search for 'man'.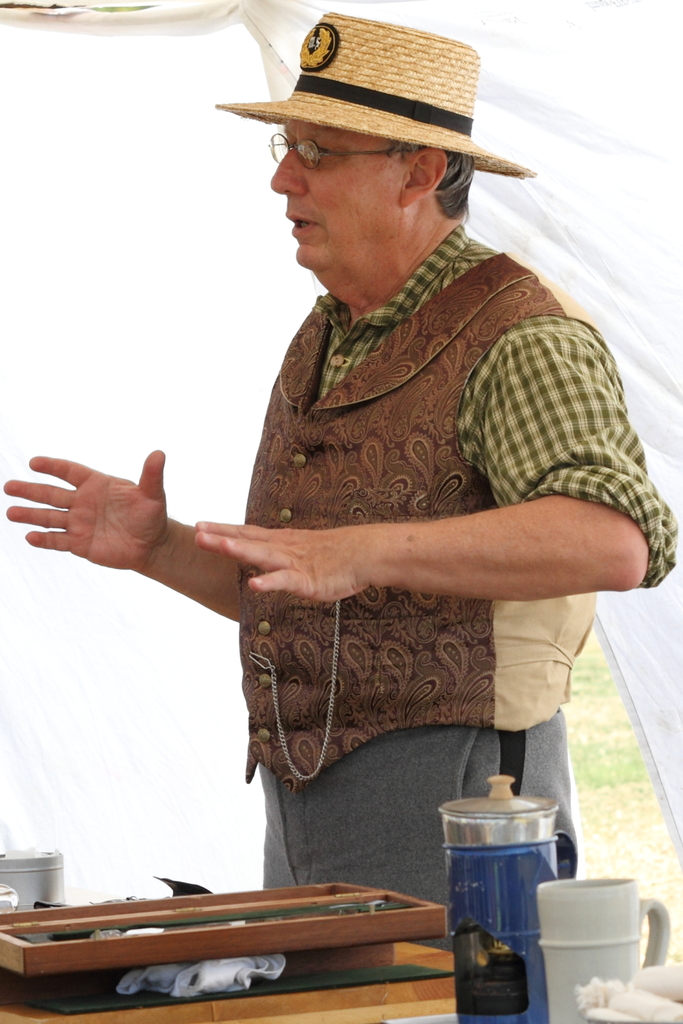
Found at <region>101, 0, 650, 975</region>.
